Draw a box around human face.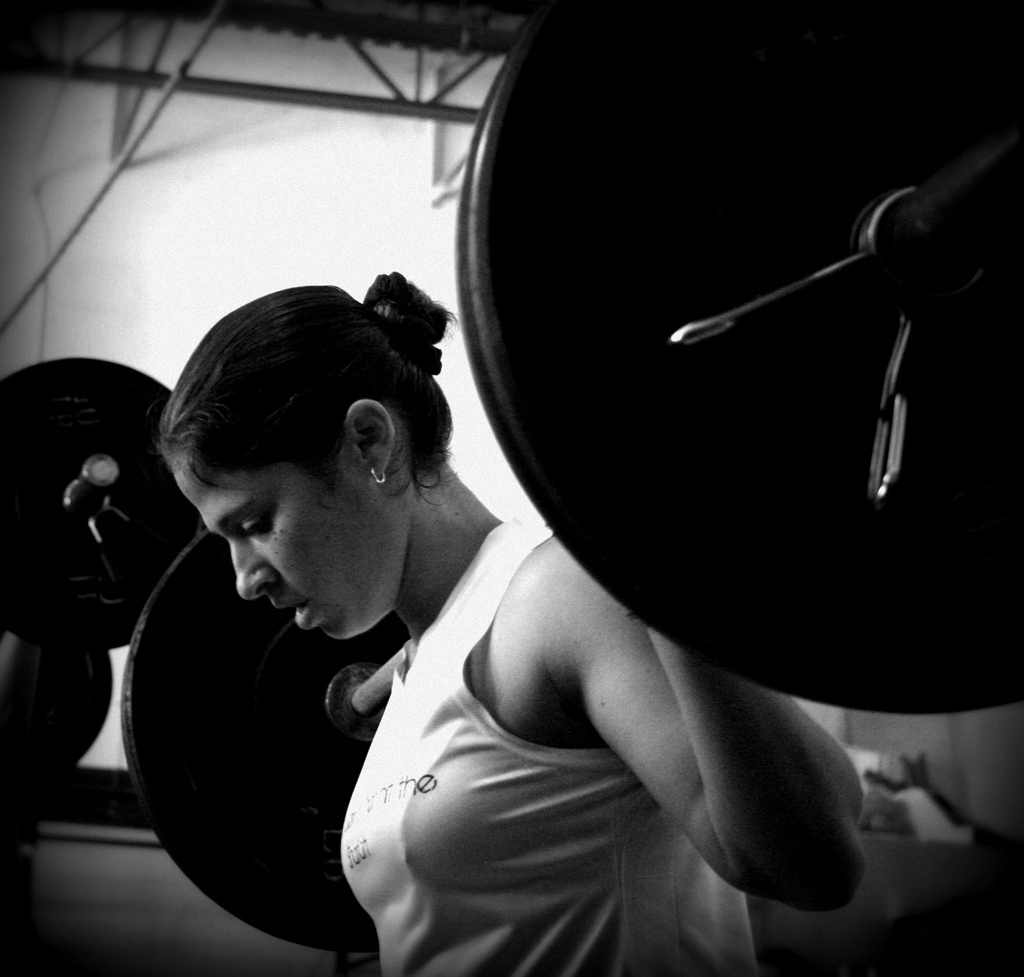
select_region(173, 443, 404, 637).
